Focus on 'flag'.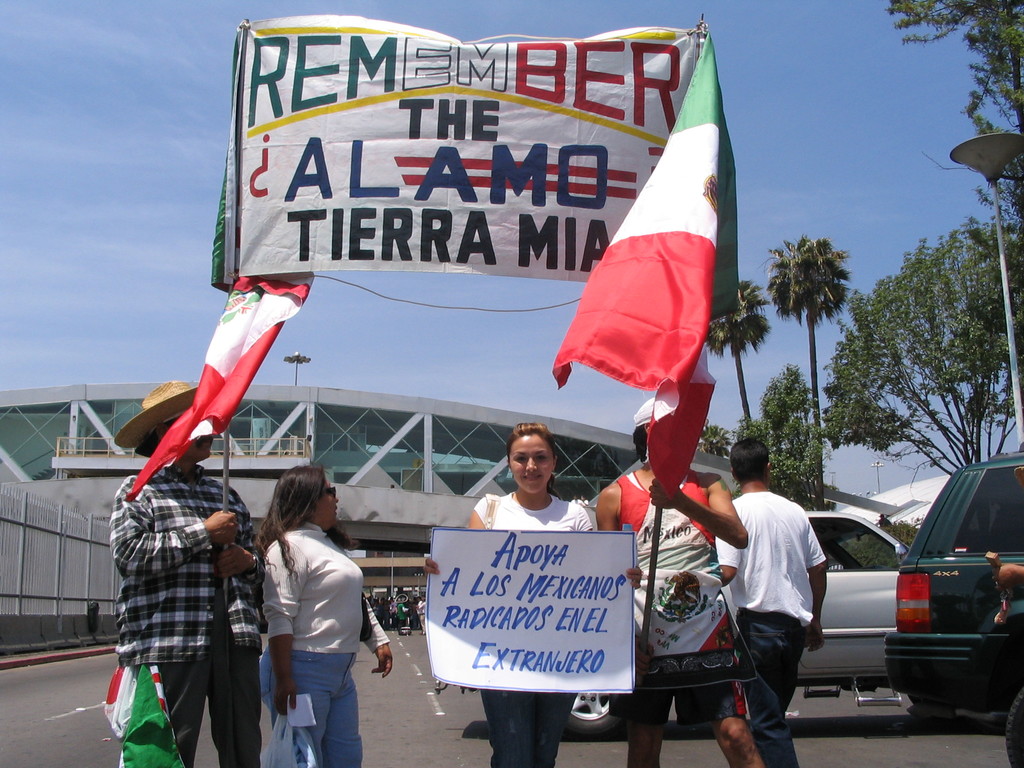
Focused at bbox(95, 666, 138, 739).
